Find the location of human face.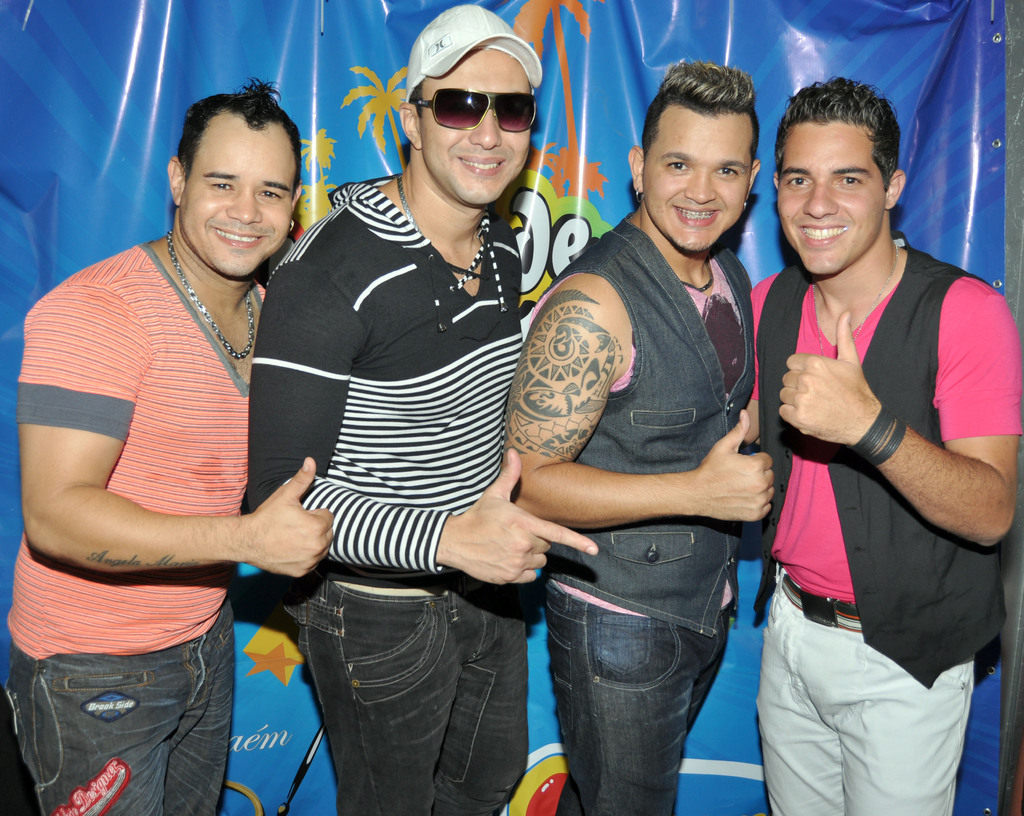
Location: {"left": 180, "top": 106, "right": 296, "bottom": 279}.
